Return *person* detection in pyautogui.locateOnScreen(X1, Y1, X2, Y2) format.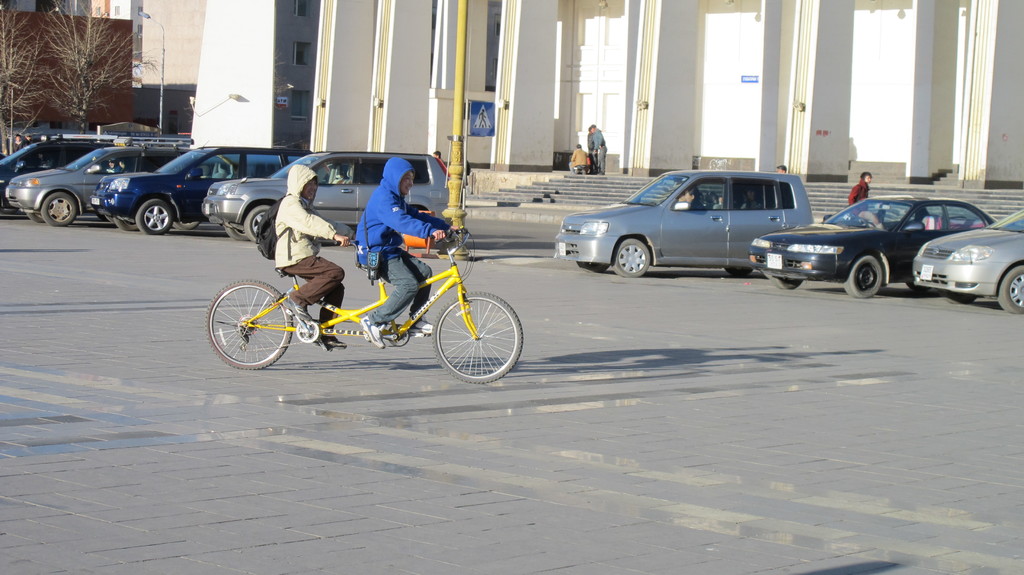
pyautogui.locateOnScreen(678, 185, 702, 211).
